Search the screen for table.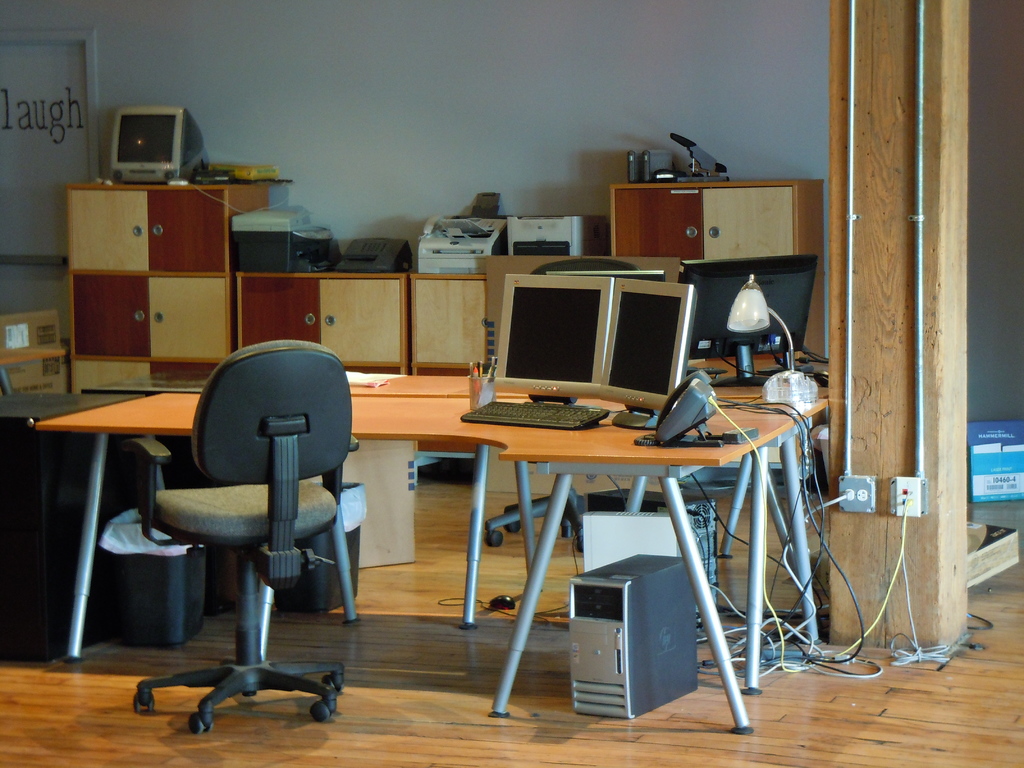
Found at {"x1": 91, "y1": 367, "x2": 816, "y2": 420}.
